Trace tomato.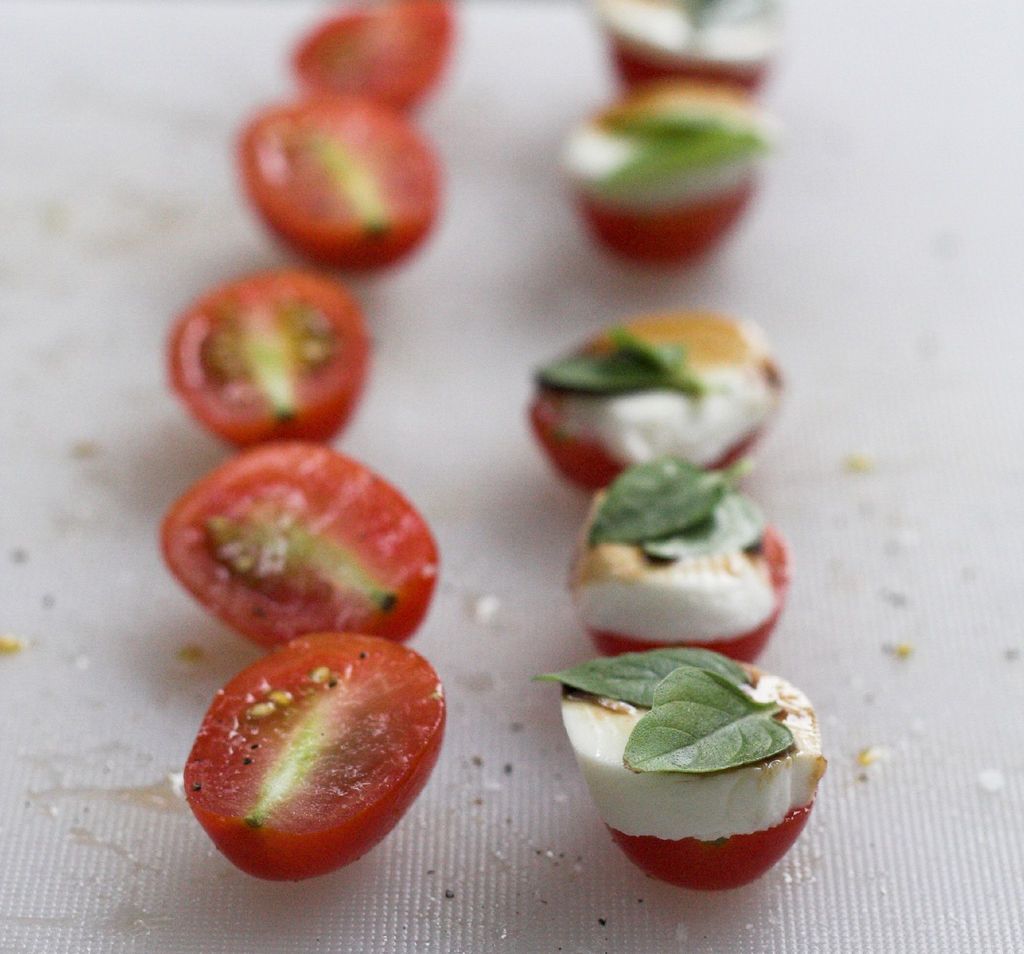
Traced to (291,0,454,126).
